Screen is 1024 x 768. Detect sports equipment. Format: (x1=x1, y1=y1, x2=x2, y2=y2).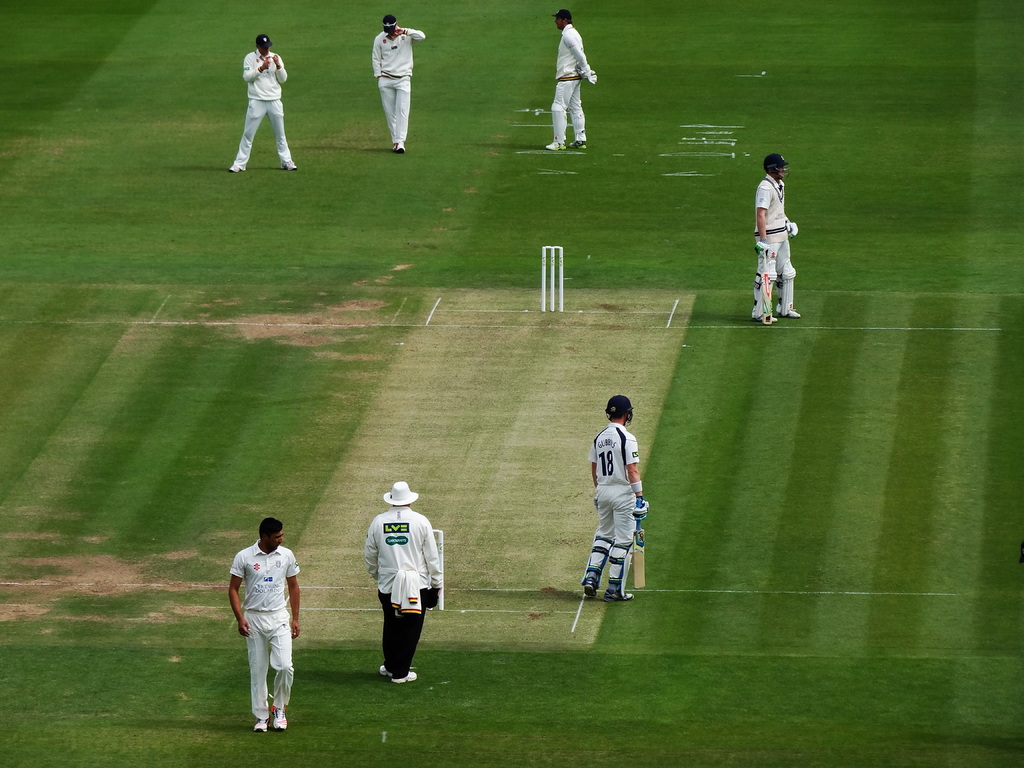
(x1=429, y1=529, x2=445, y2=611).
